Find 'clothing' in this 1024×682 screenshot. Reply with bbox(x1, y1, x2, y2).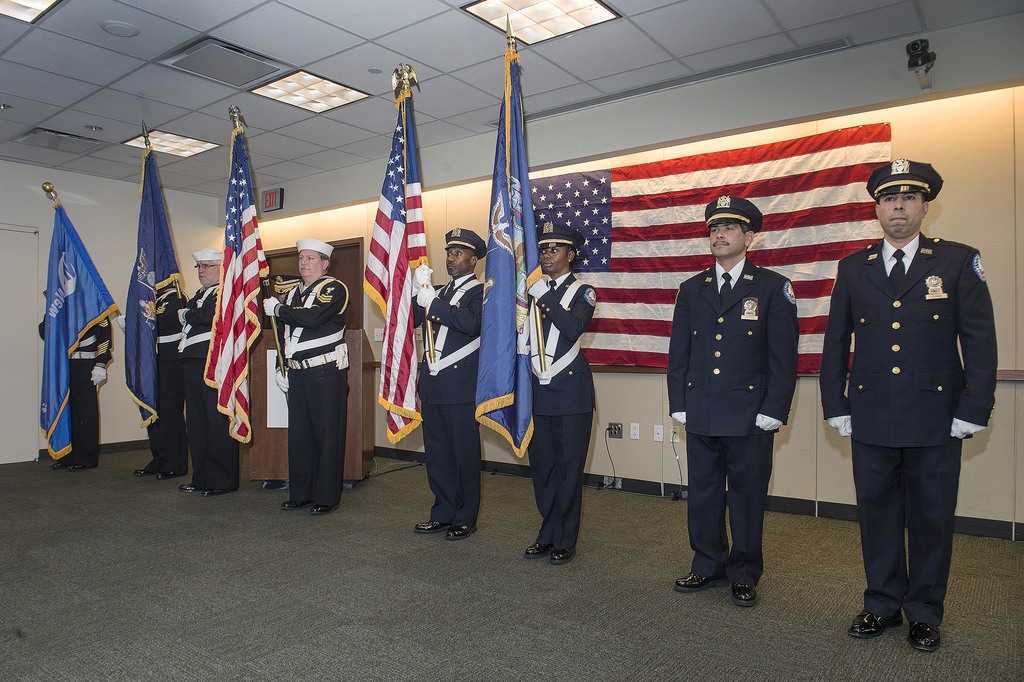
bbox(274, 277, 351, 496).
